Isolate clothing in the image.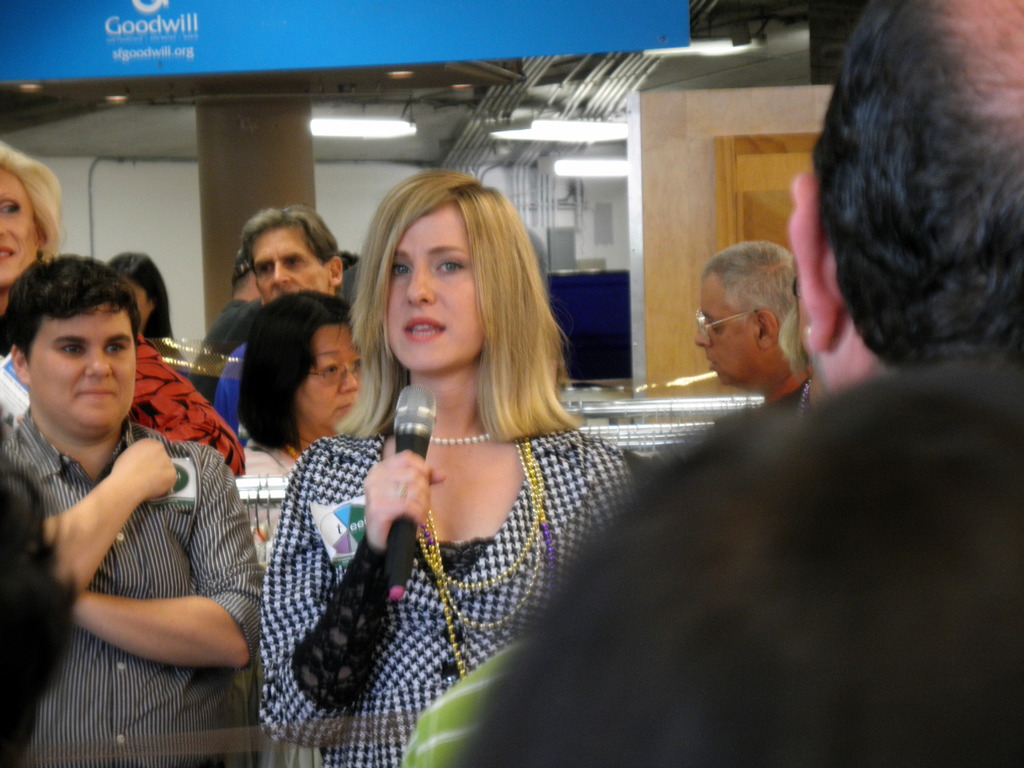
Isolated region: box(400, 639, 519, 767).
